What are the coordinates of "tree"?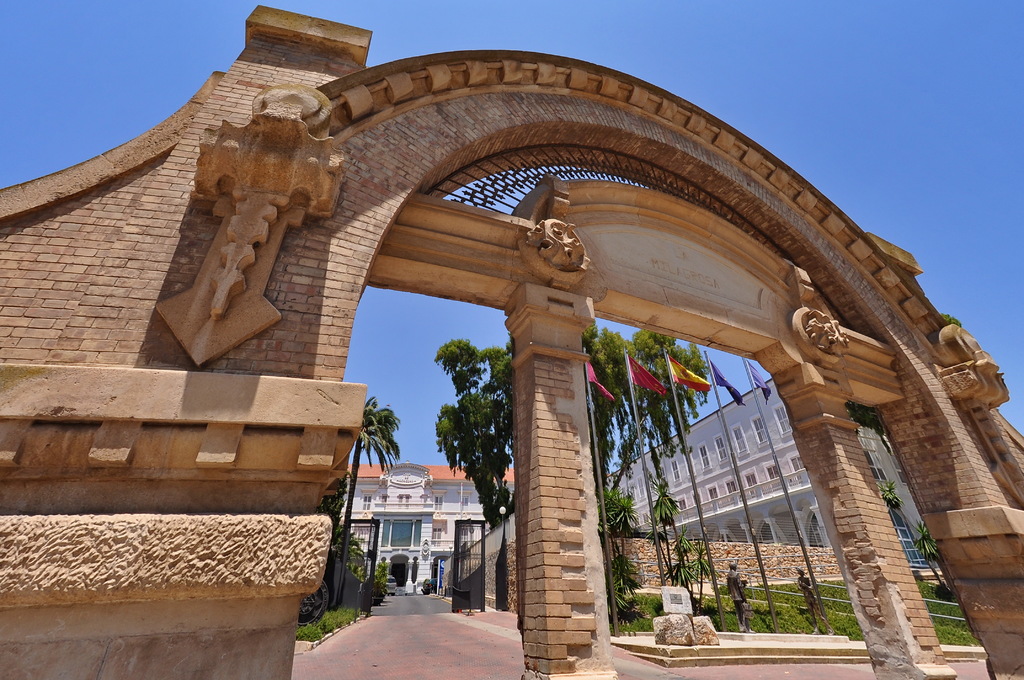
locate(339, 393, 403, 563).
